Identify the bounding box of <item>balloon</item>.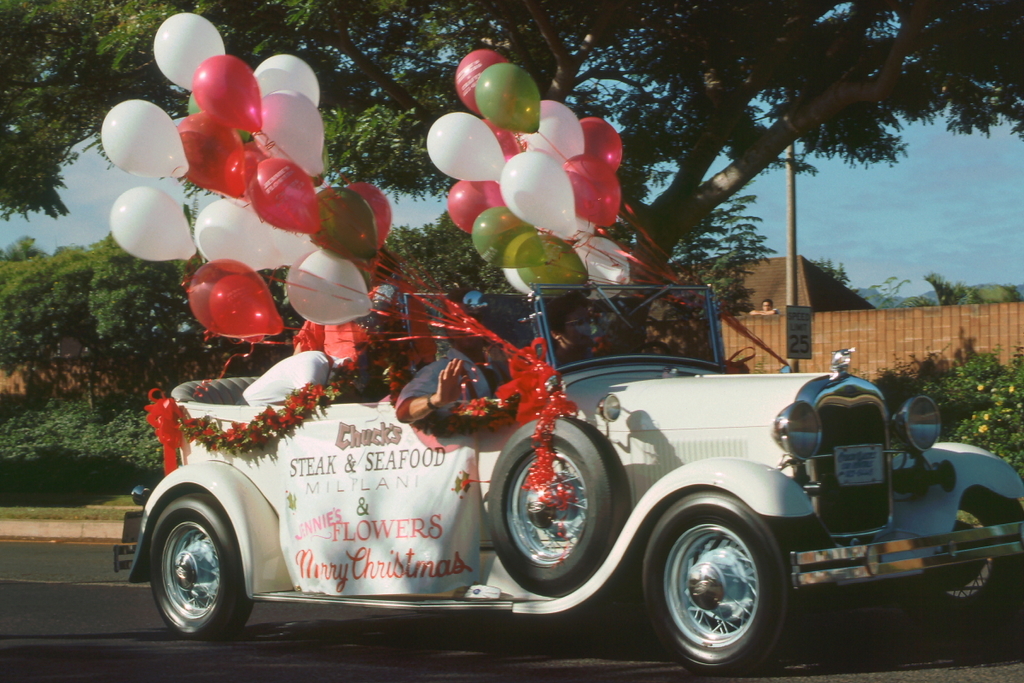
176:110:255:196.
